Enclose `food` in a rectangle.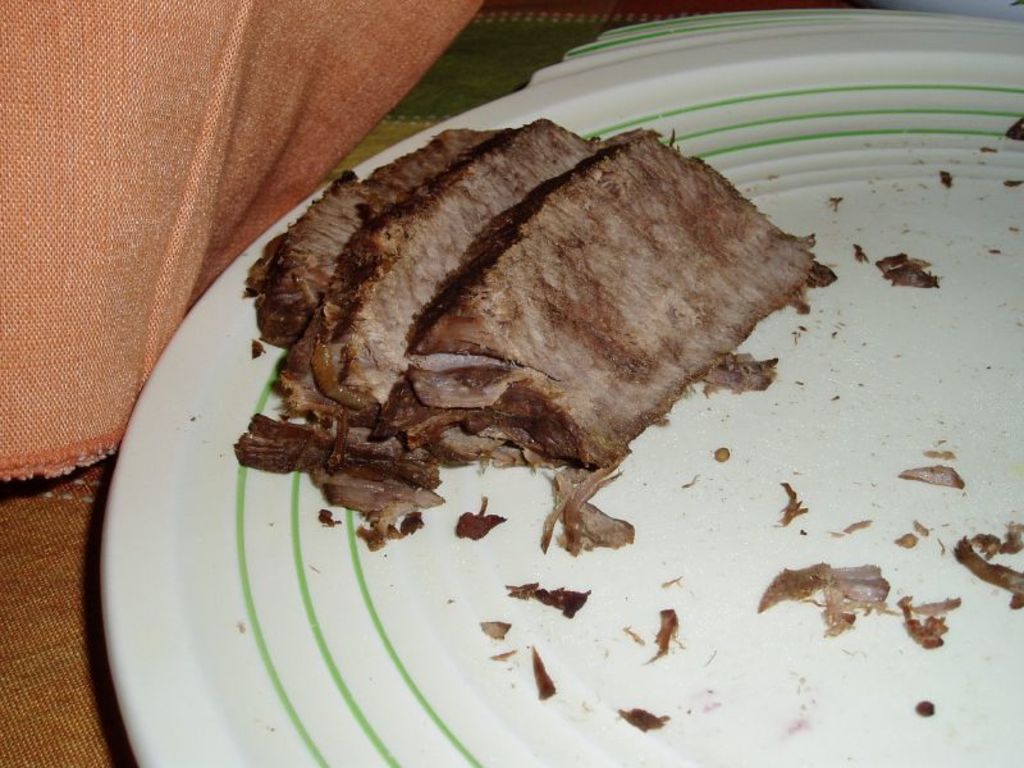
box=[982, 146, 998, 152].
